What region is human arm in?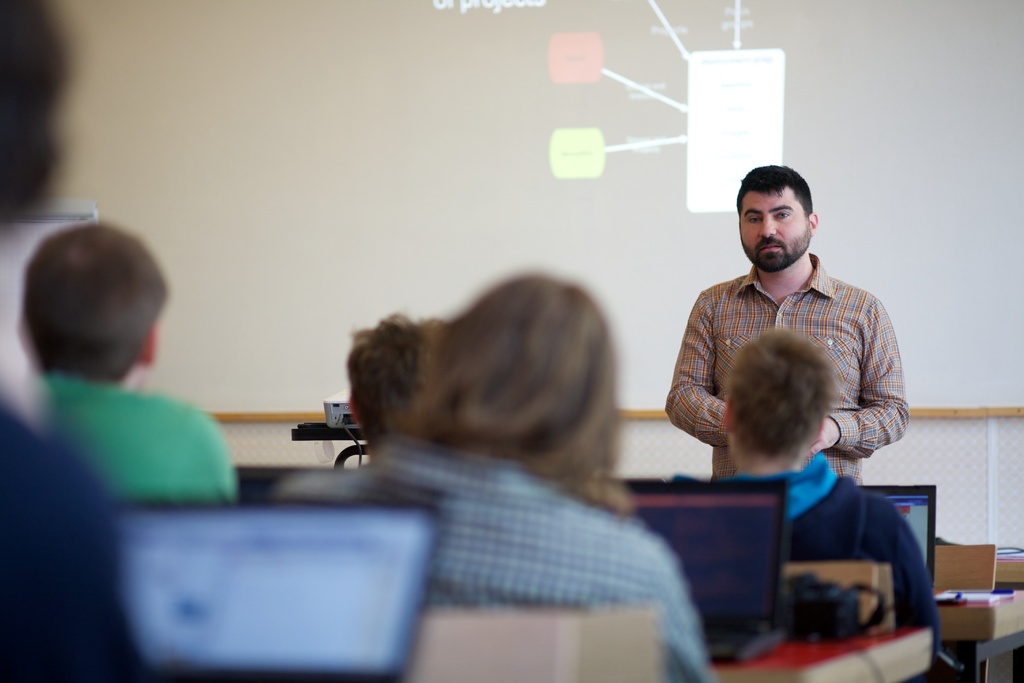
crop(664, 291, 722, 451).
